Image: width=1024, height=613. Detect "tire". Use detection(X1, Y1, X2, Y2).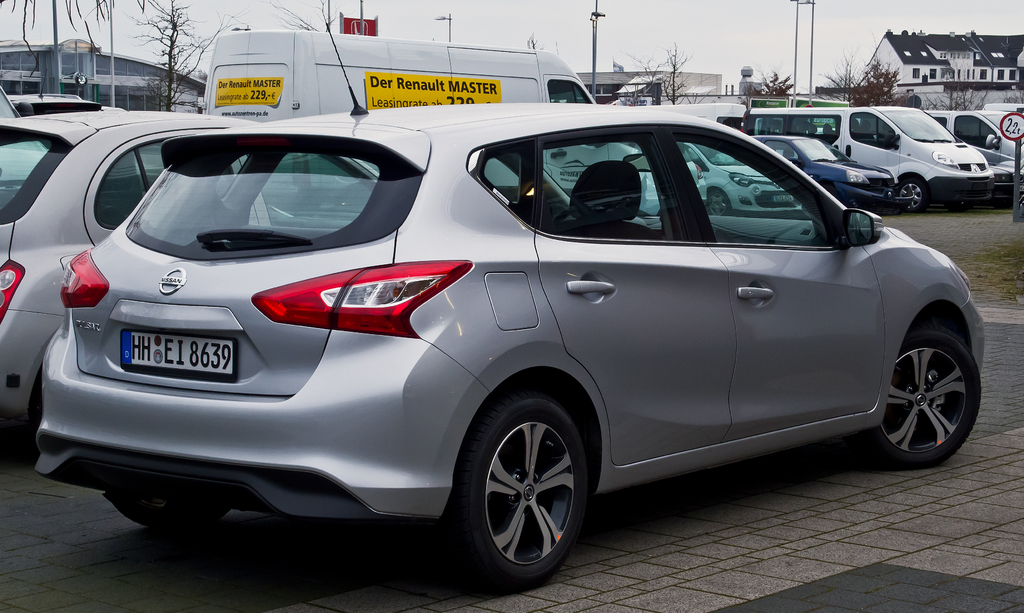
detection(945, 199, 971, 213).
